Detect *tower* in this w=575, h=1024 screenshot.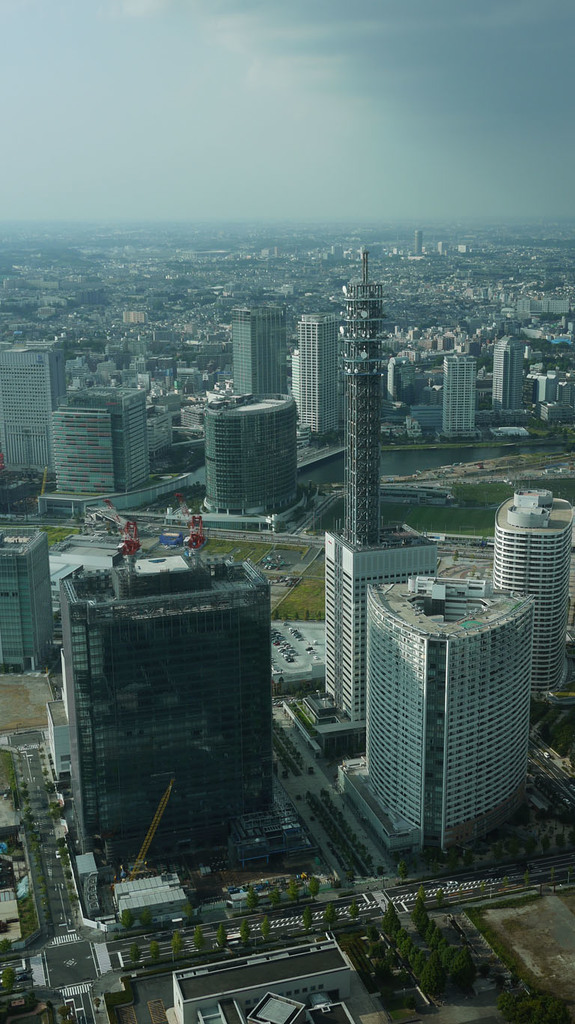
Detection: <bbox>374, 582, 526, 842</bbox>.
